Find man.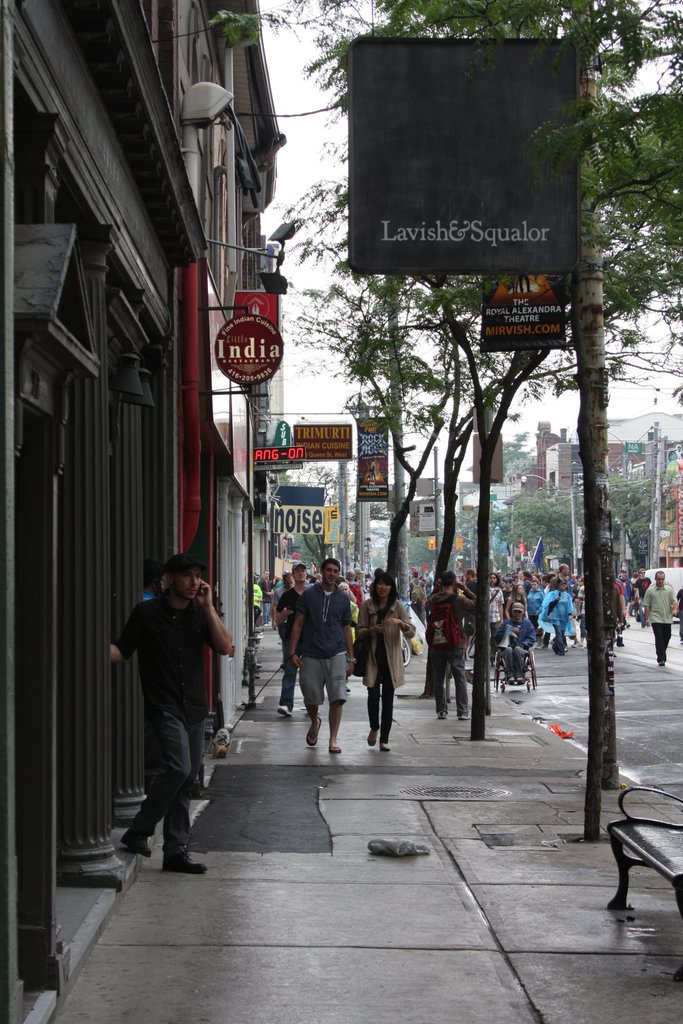
548/557/573/650.
